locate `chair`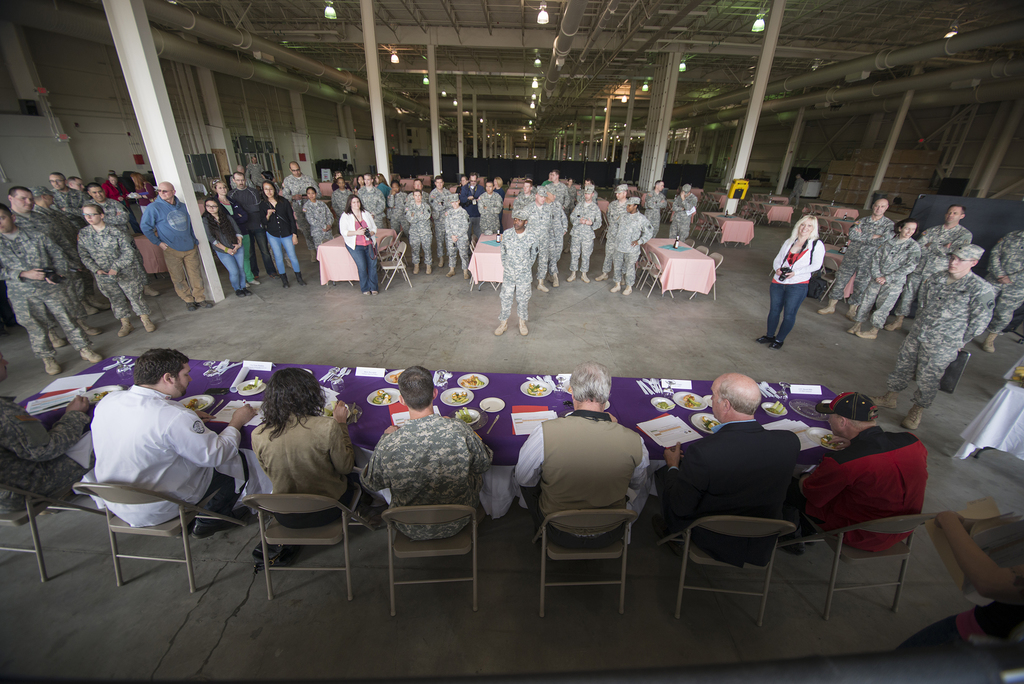
{"x1": 532, "y1": 498, "x2": 635, "y2": 620}
